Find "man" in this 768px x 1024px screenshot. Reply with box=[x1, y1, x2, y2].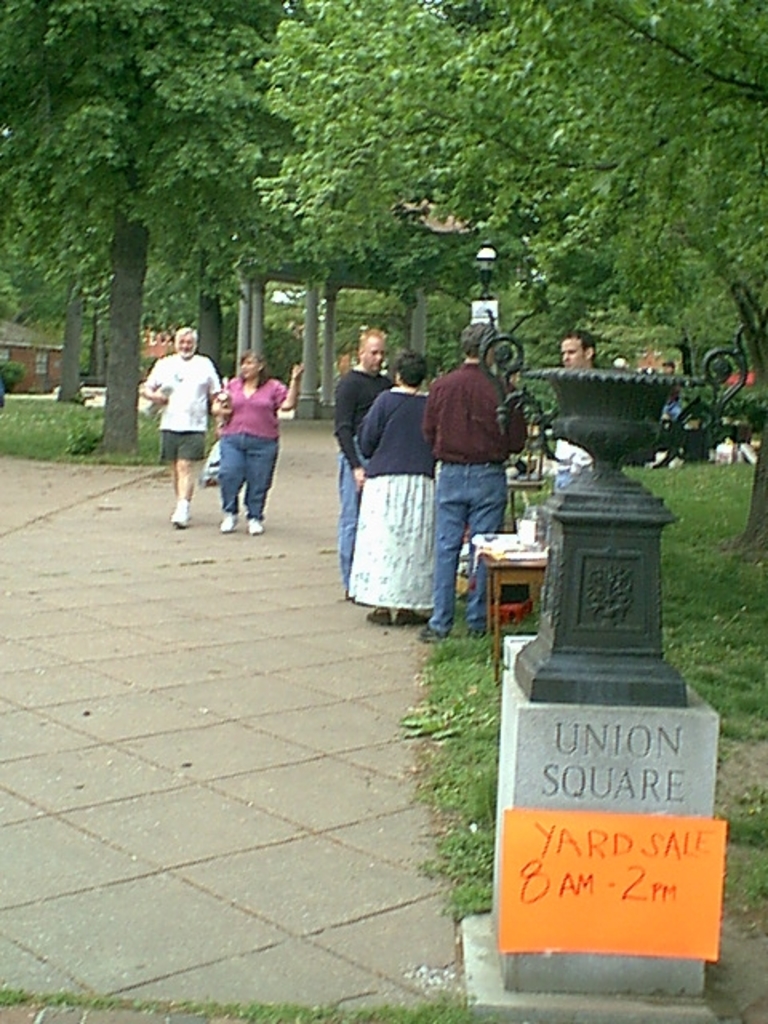
box=[549, 326, 594, 501].
